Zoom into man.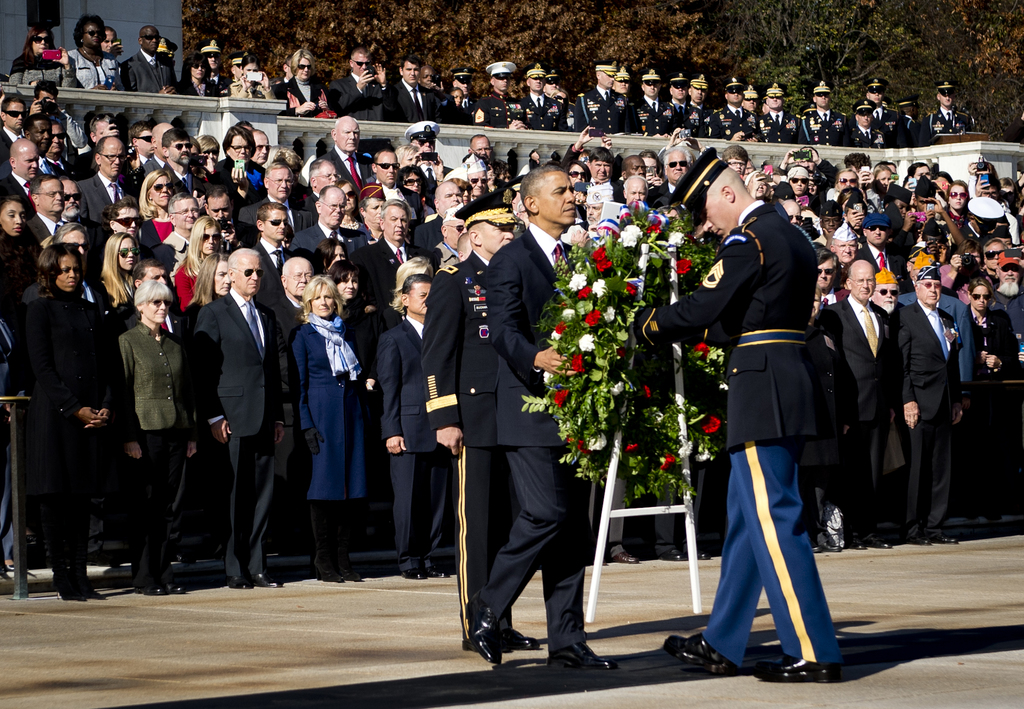
Zoom target: box=[28, 72, 65, 118].
